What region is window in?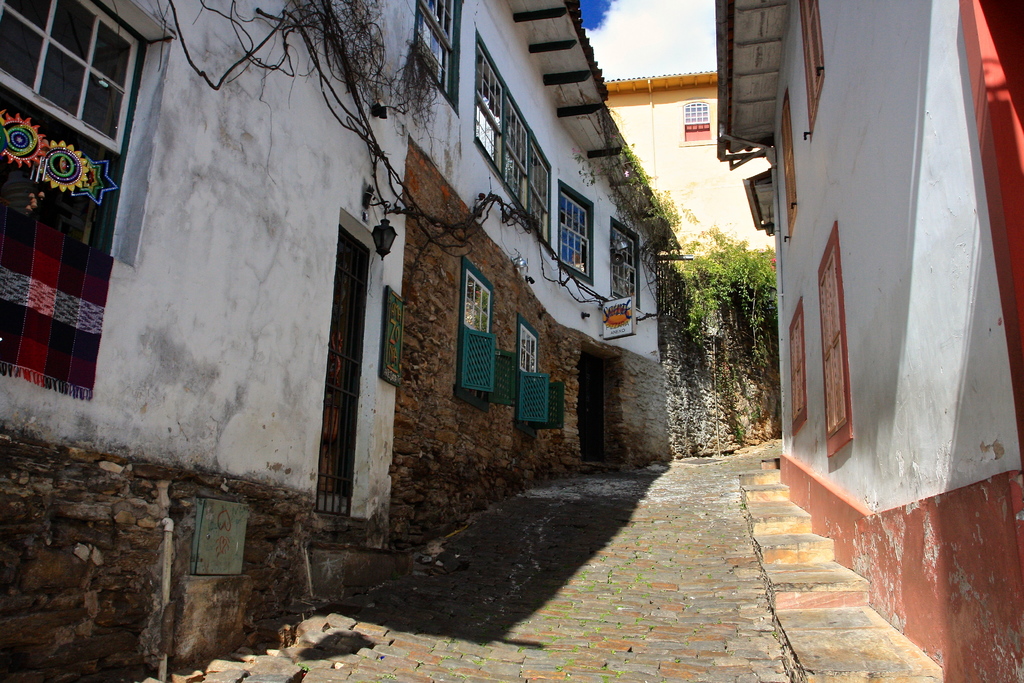
(474,31,557,253).
